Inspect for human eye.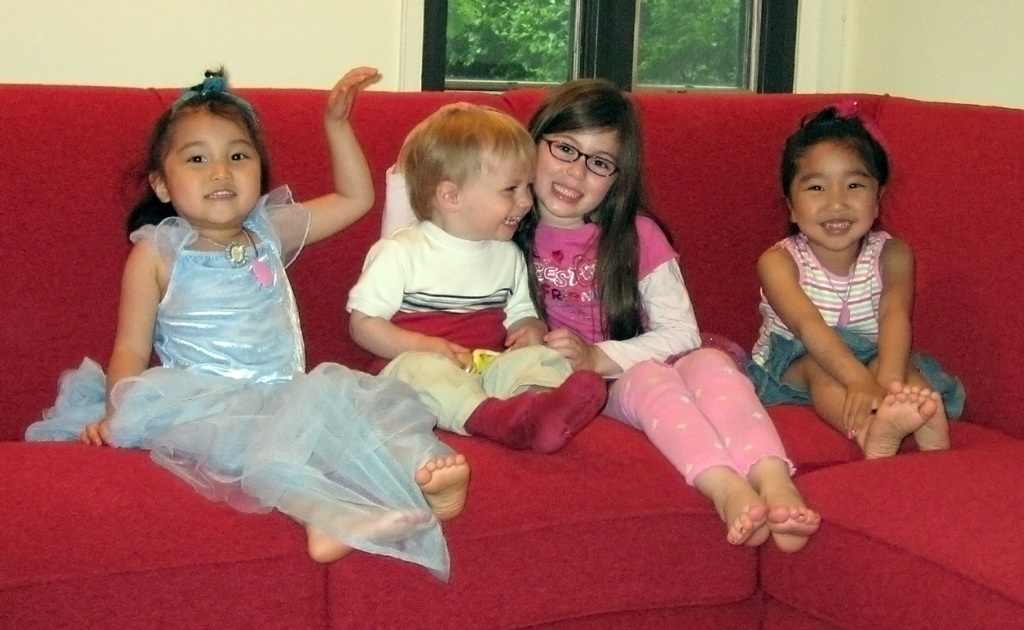
Inspection: BBox(182, 149, 210, 168).
